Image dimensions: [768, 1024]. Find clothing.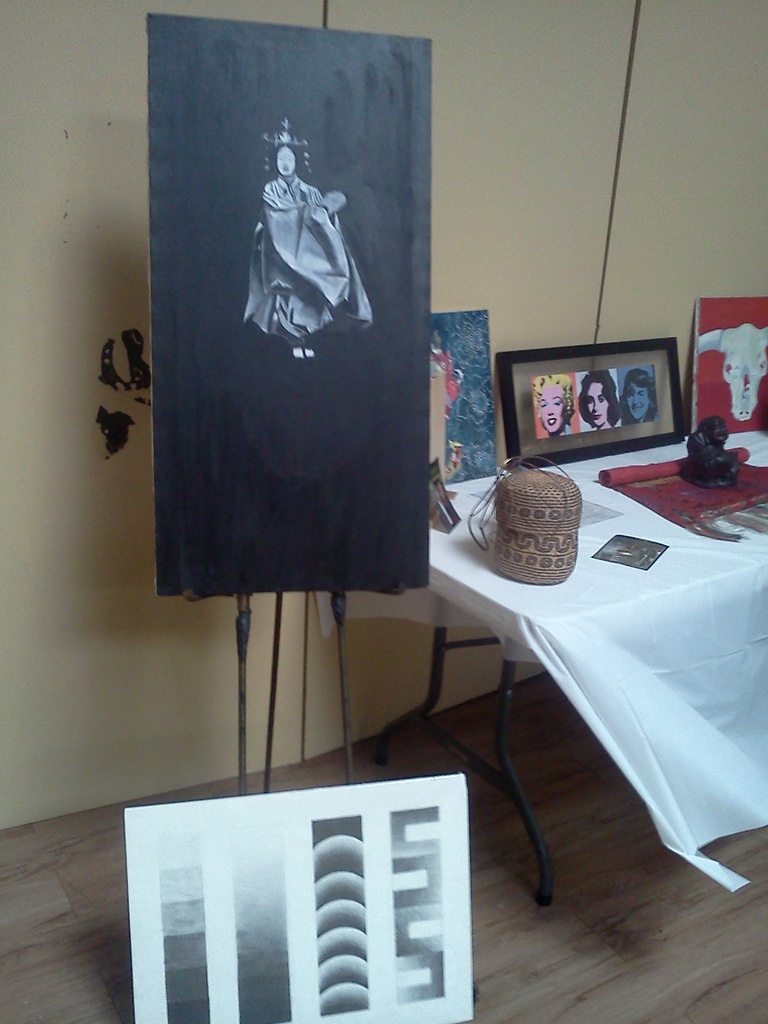
BBox(562, 420, 573, 434).
